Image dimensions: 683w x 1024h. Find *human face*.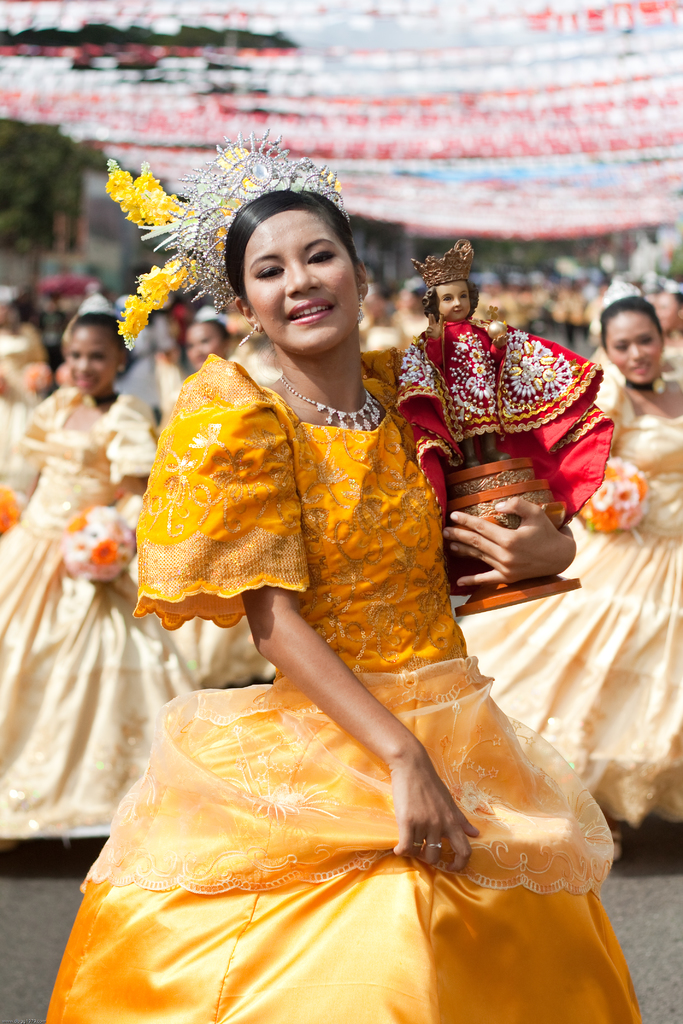
detection(67, 328, 115, 397).
